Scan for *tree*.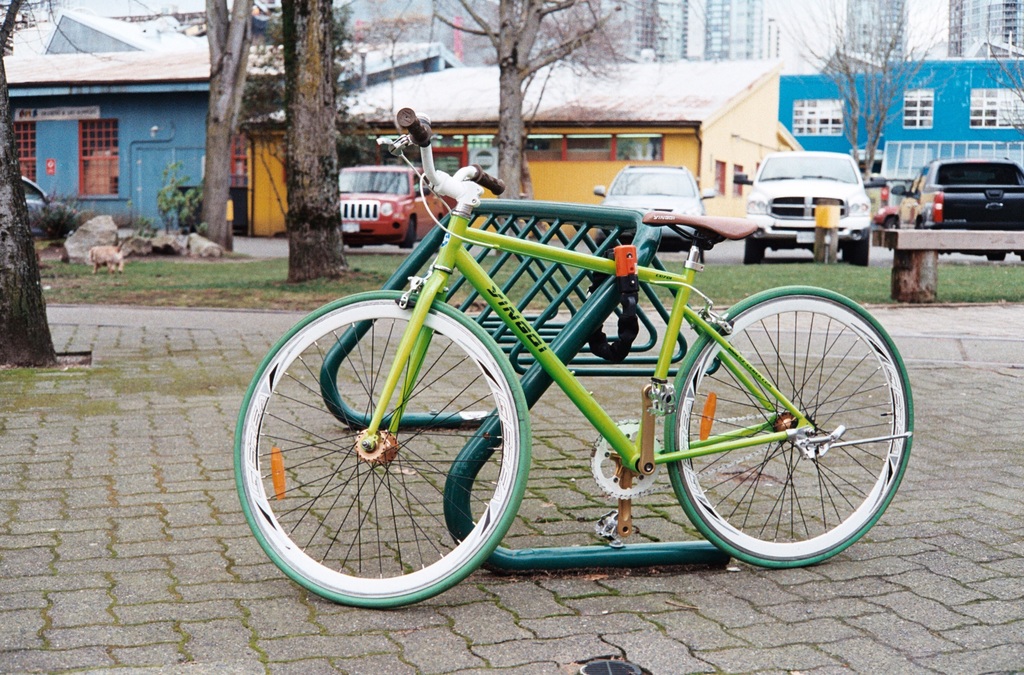
Scan result: left=0, top=0, right=61, bottom=367.
